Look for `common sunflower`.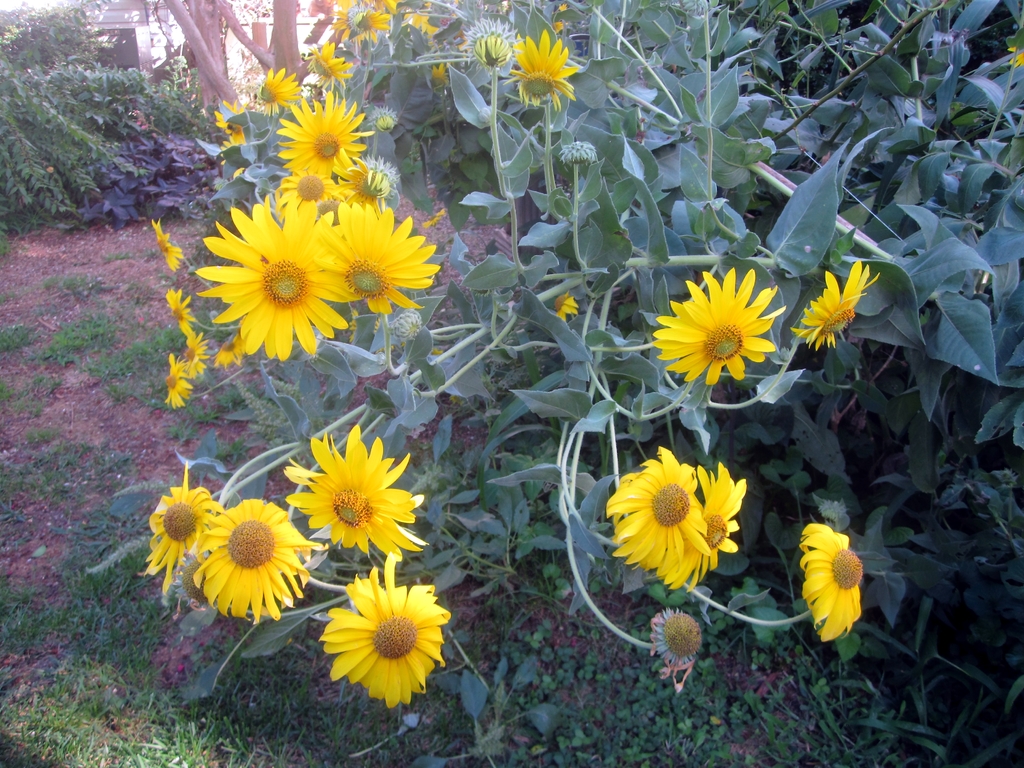
Found: rect(199, 213, 340, 367).
